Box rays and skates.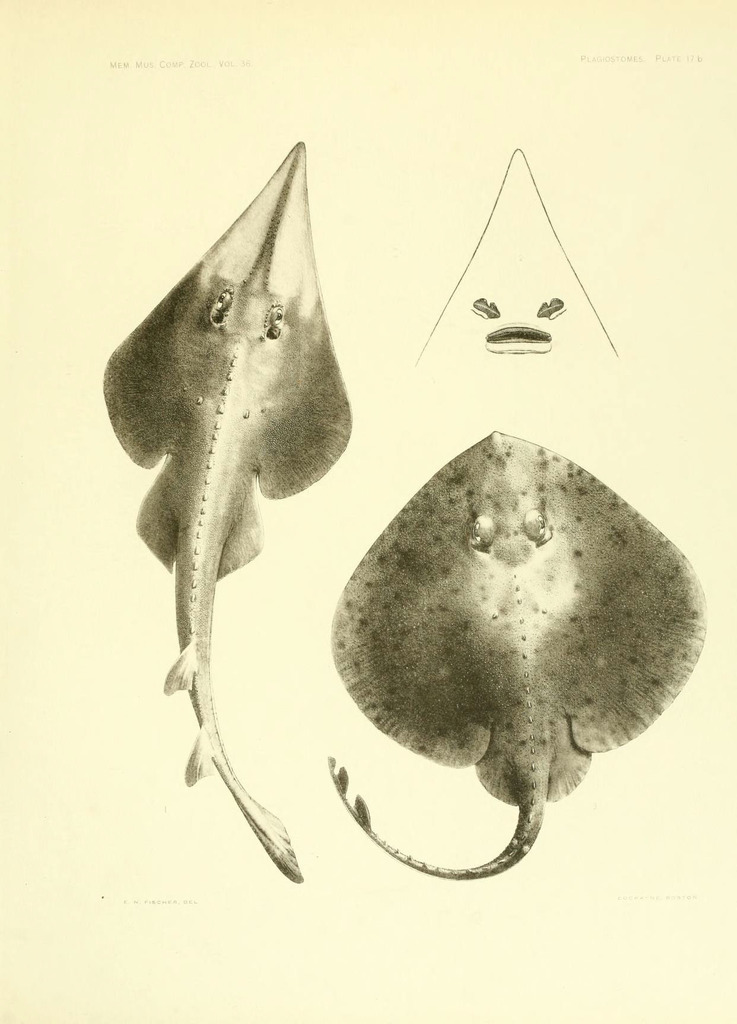
(102,140,357,877).
